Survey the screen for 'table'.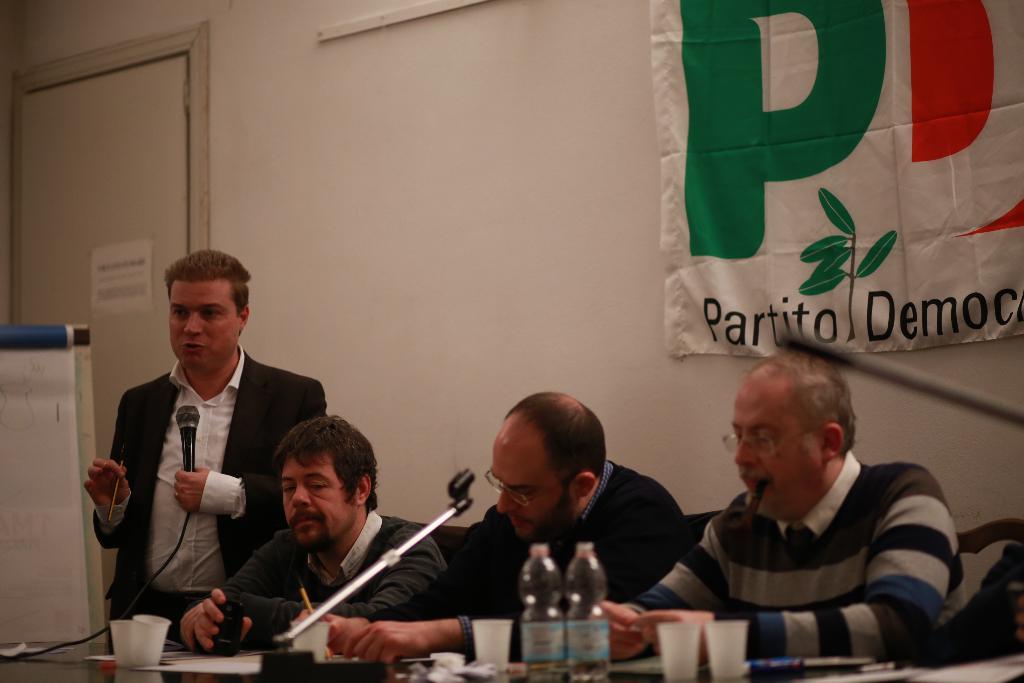
Survey found: bbox=[0, 630, 1023, 682].
